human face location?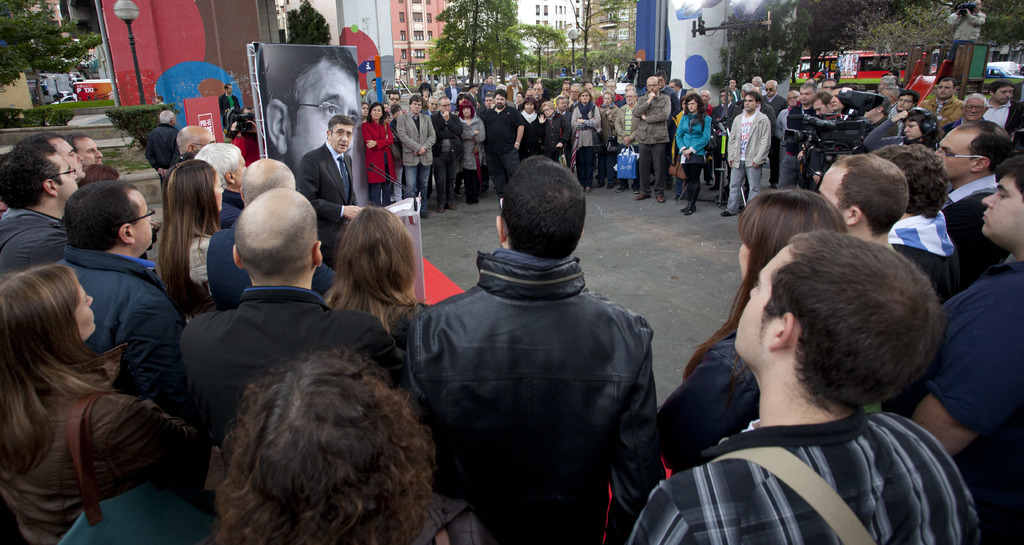
<bbox>605, 80, 616, 90</bbox>
